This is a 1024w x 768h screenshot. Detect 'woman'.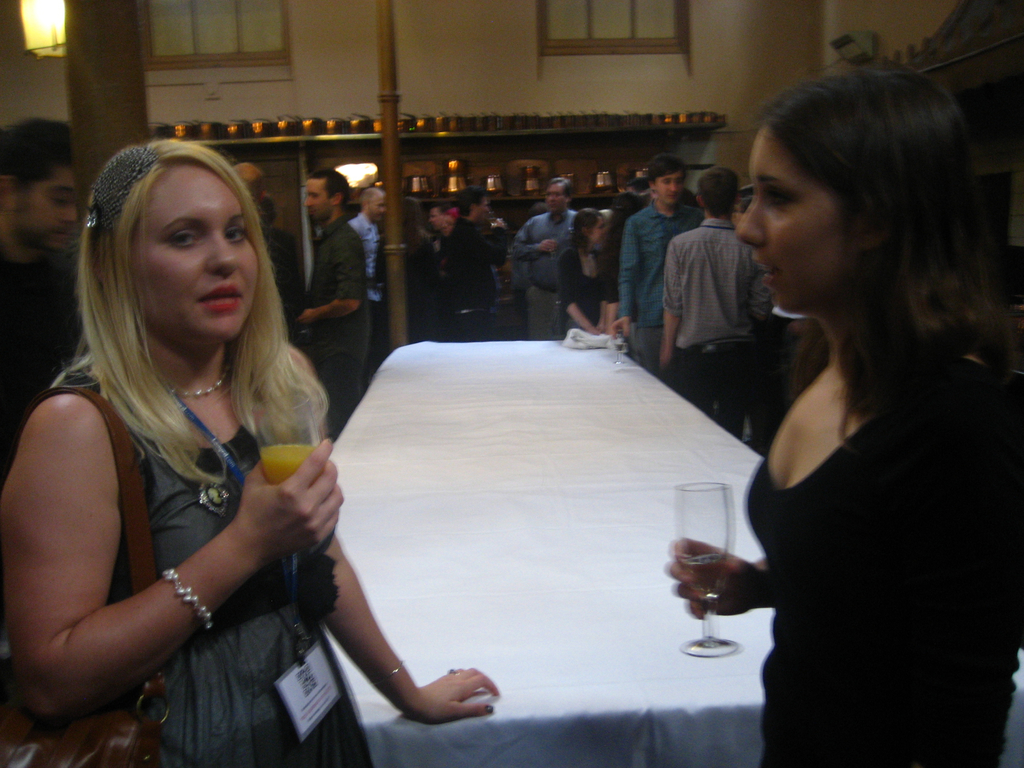
locate(557, 208, 611, 332).
